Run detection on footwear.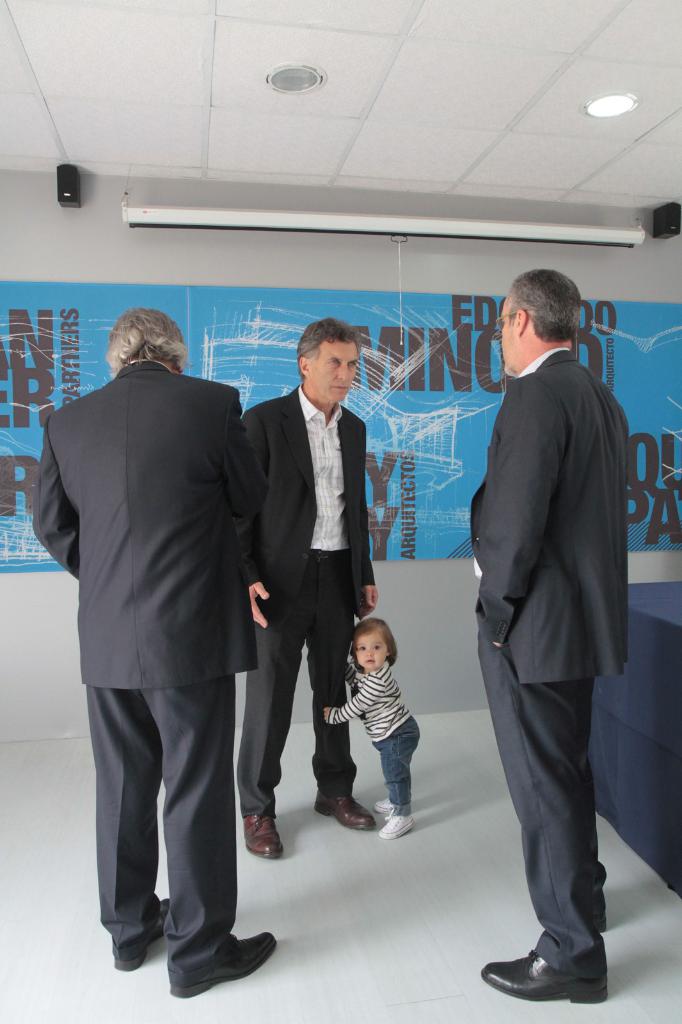
Result: bbox(376, 805, 413, 833).
